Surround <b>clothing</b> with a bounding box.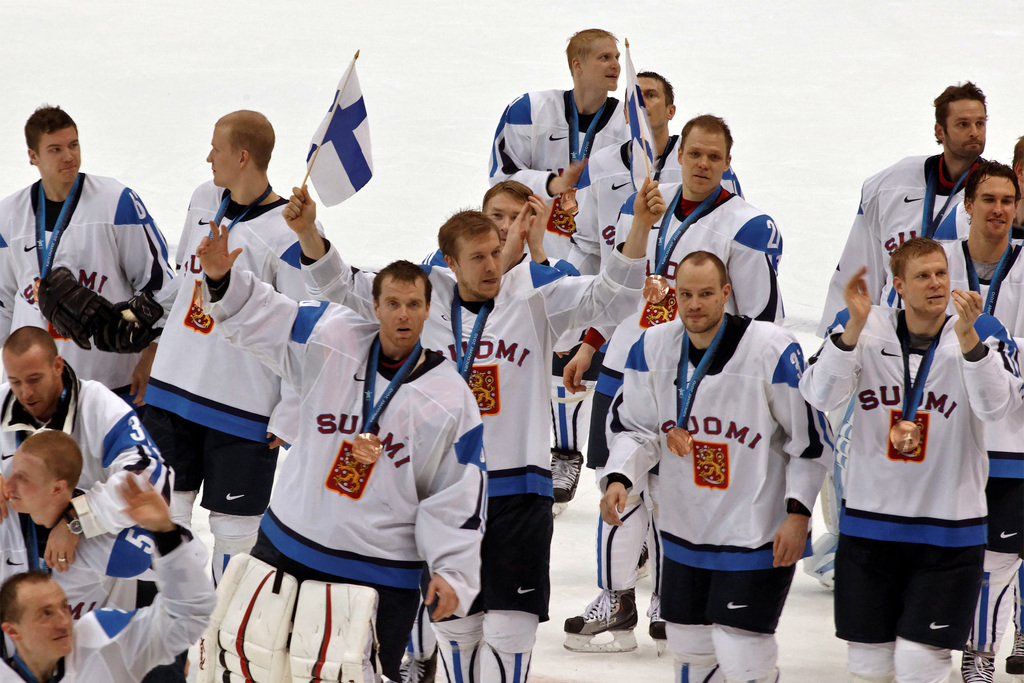
bbox=[483, 86, 632, 256].
